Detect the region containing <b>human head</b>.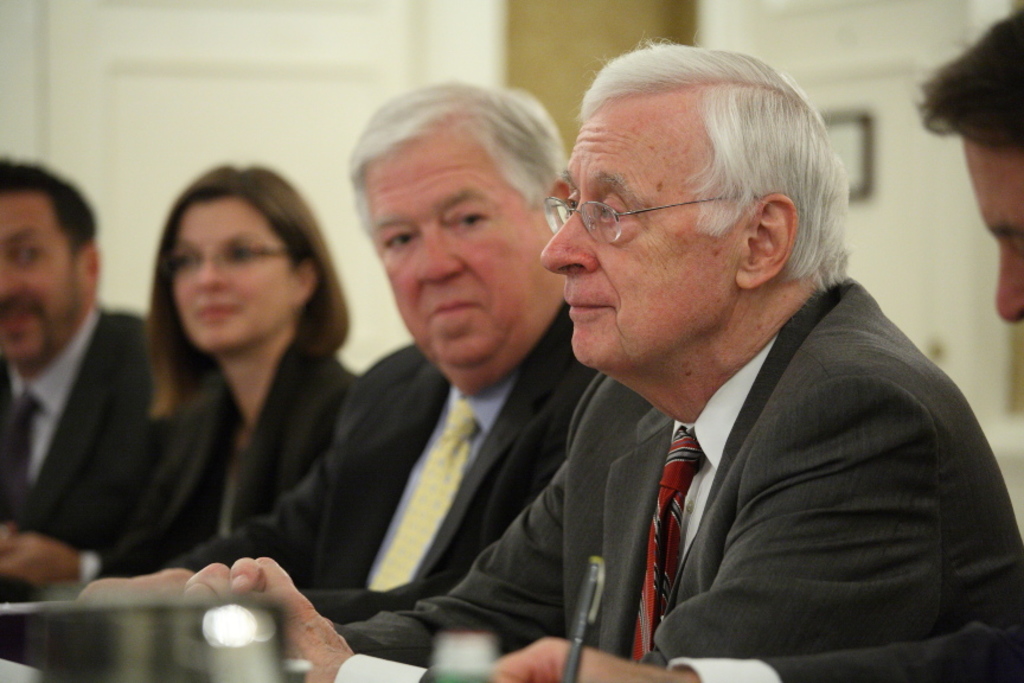
box(0, 151, 107, 370).
